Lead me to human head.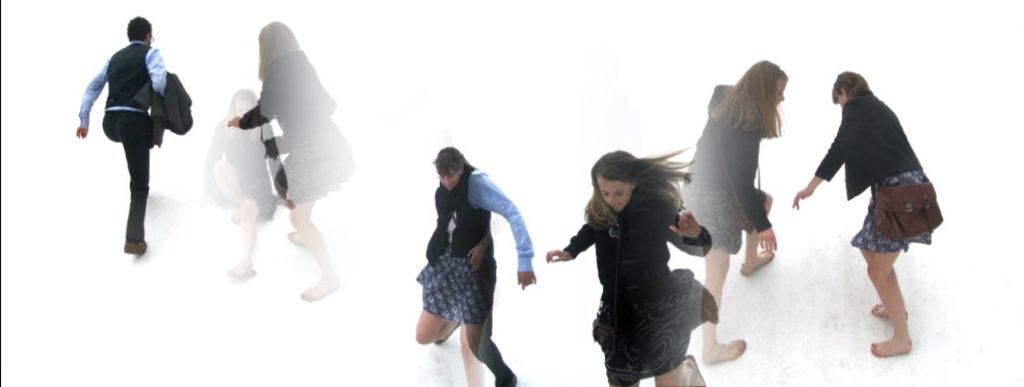
Lead to <region>831, 72, 865, 111</region>.
